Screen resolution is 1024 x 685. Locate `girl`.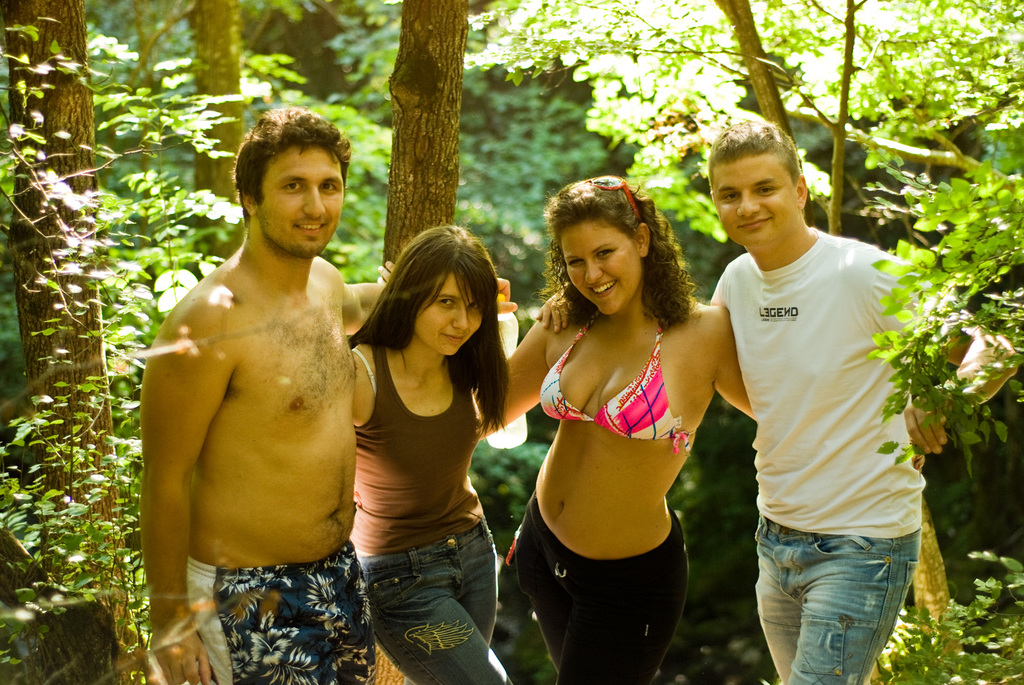
box=[470, 173, 755, 684].
